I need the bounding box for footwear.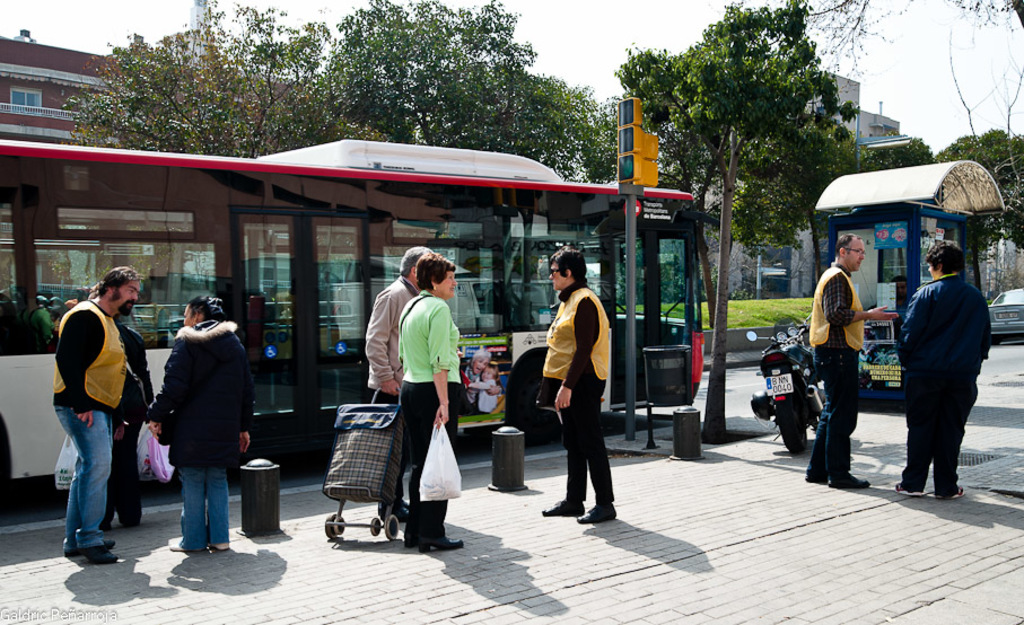
Here it is: rect(417, 534, 463, 556).
